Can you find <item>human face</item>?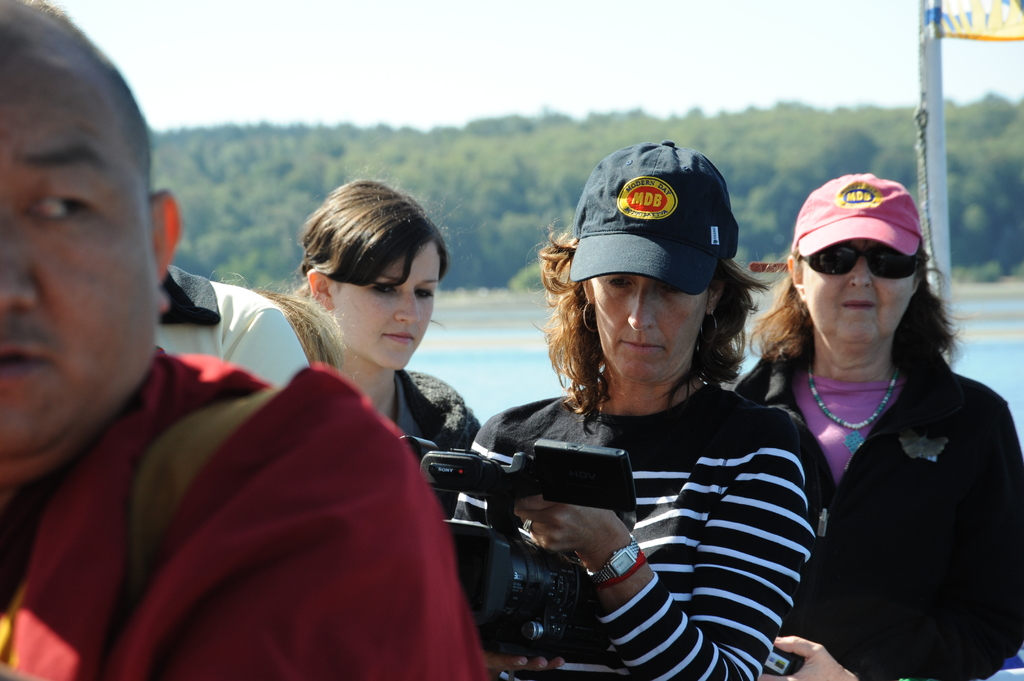
Yes, bounding box: [left=598, top=276, right=698, bottom=373].
